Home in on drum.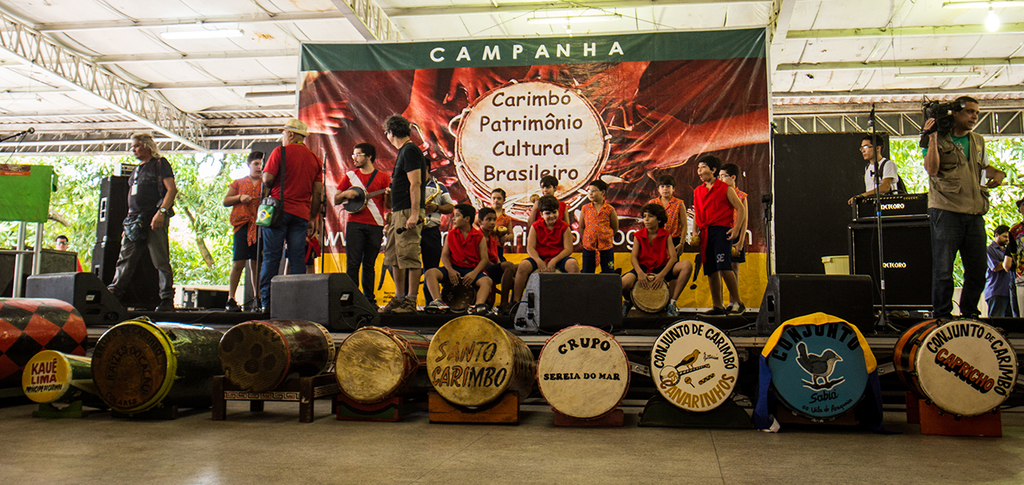
Homed in at (x1=20, y1=349, x2=91, y2=403).
